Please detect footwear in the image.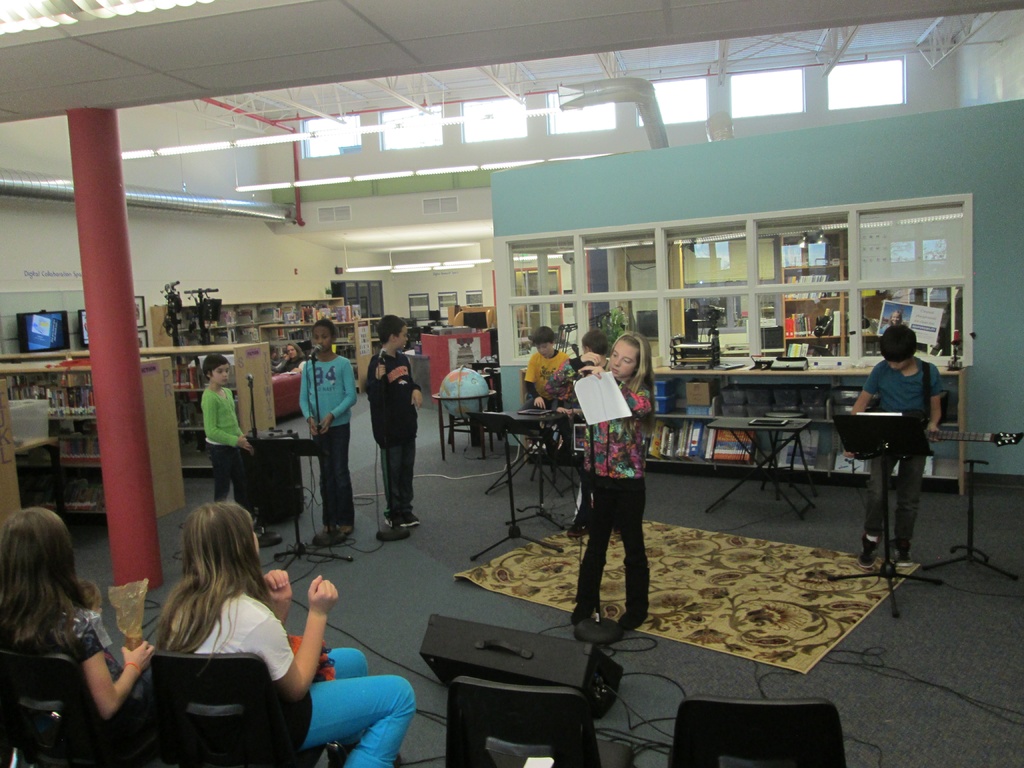
left=324, top=524, right=352, bottom=535.
